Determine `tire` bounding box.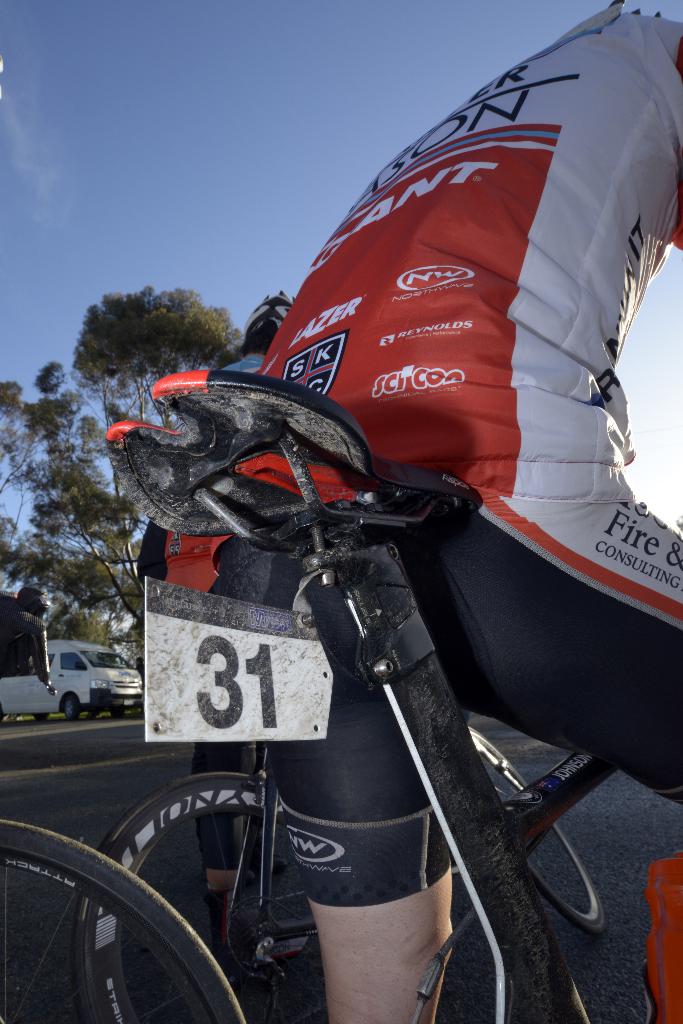
Determined: (x1=111, y1=705, x2=125, y2=720).
